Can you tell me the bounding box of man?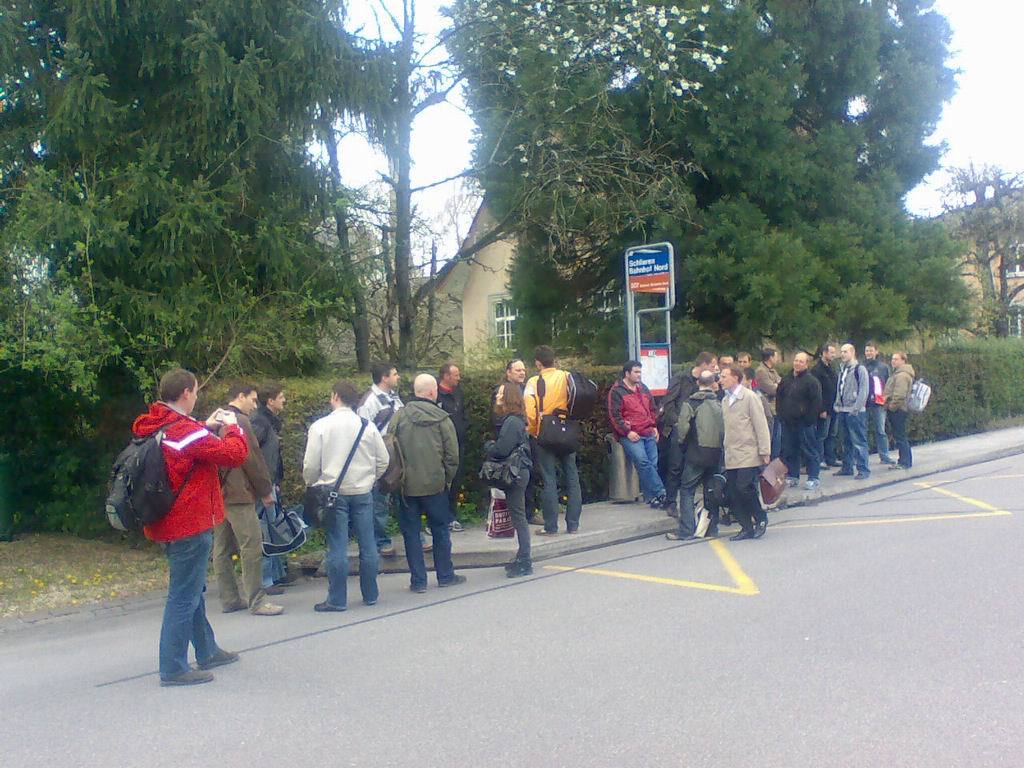
rect(489, 361, 545, 527).
